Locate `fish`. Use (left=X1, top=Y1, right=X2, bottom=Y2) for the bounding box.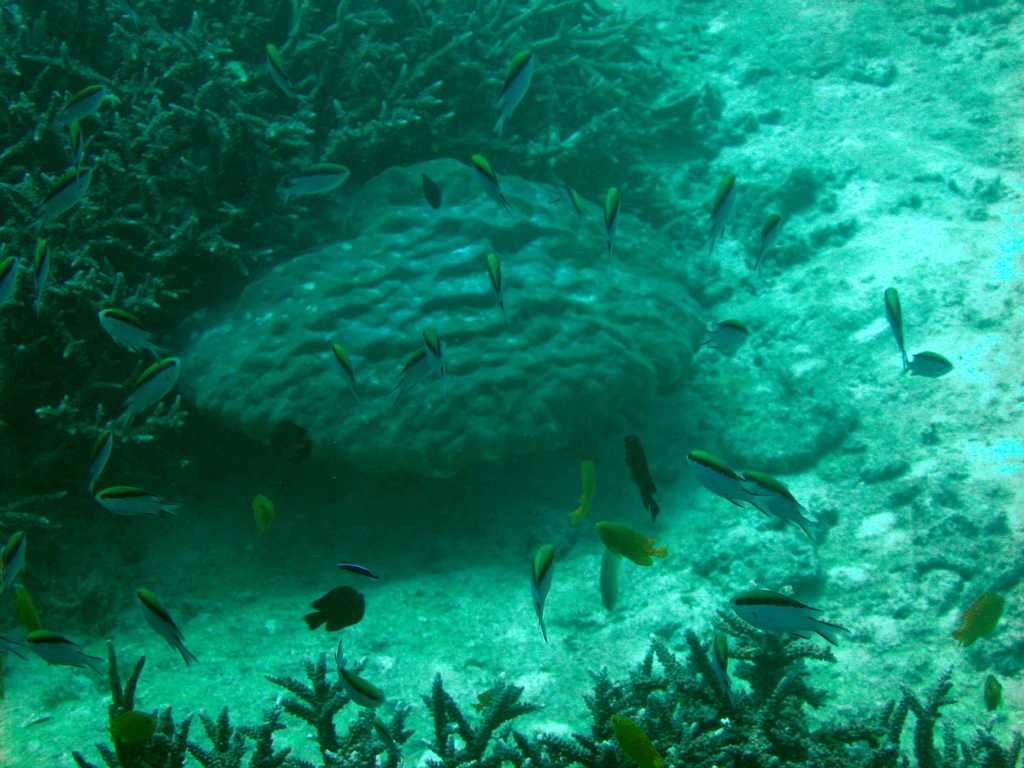
(left=493, top=50, right=538, bottom=138).
